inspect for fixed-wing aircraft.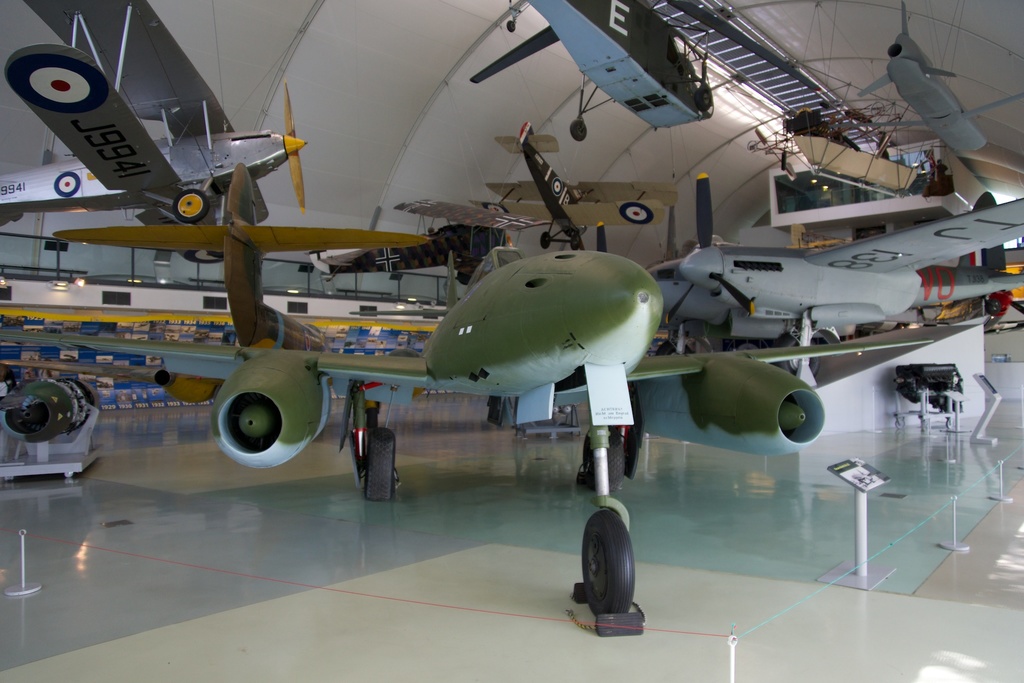
Inspection: <region>657, 176, 1023, 378</region>.
